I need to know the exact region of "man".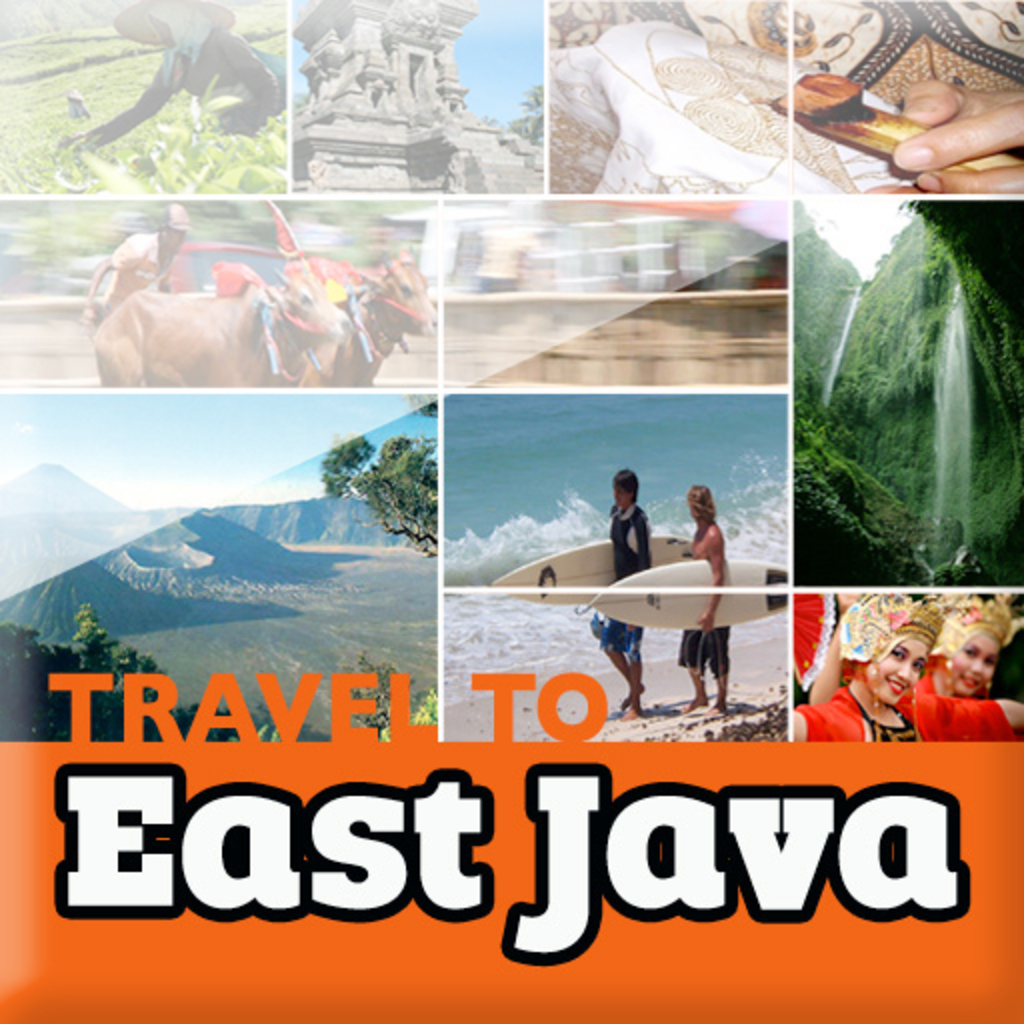
Region: [left=678, top=484, right=726, bottom=714].
